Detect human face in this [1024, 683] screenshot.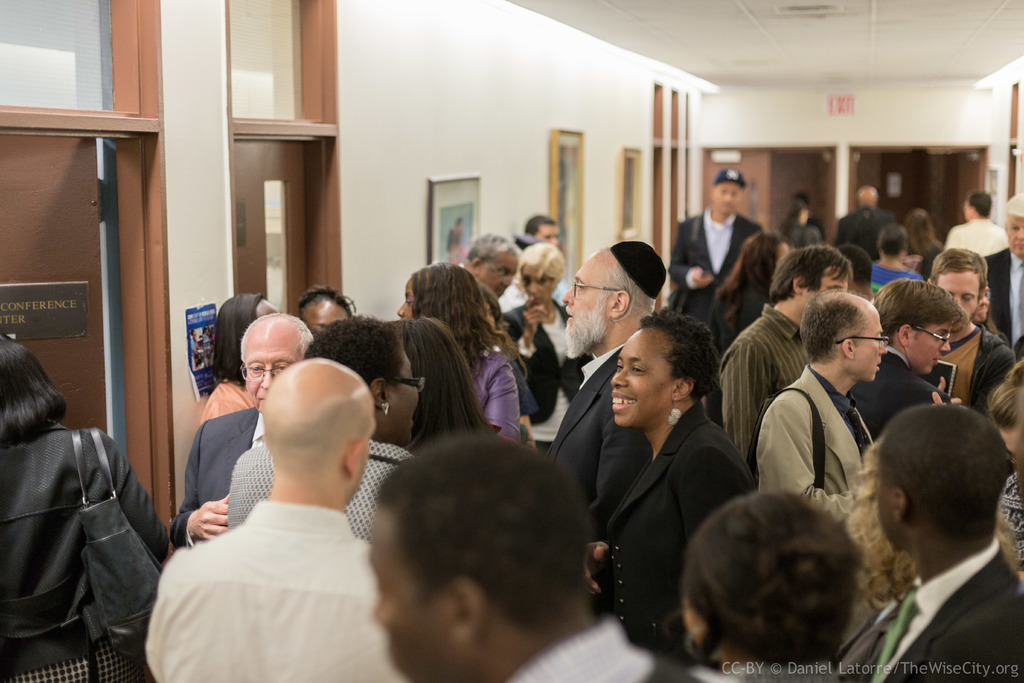
Detection: 245, 336, 303, 413.
